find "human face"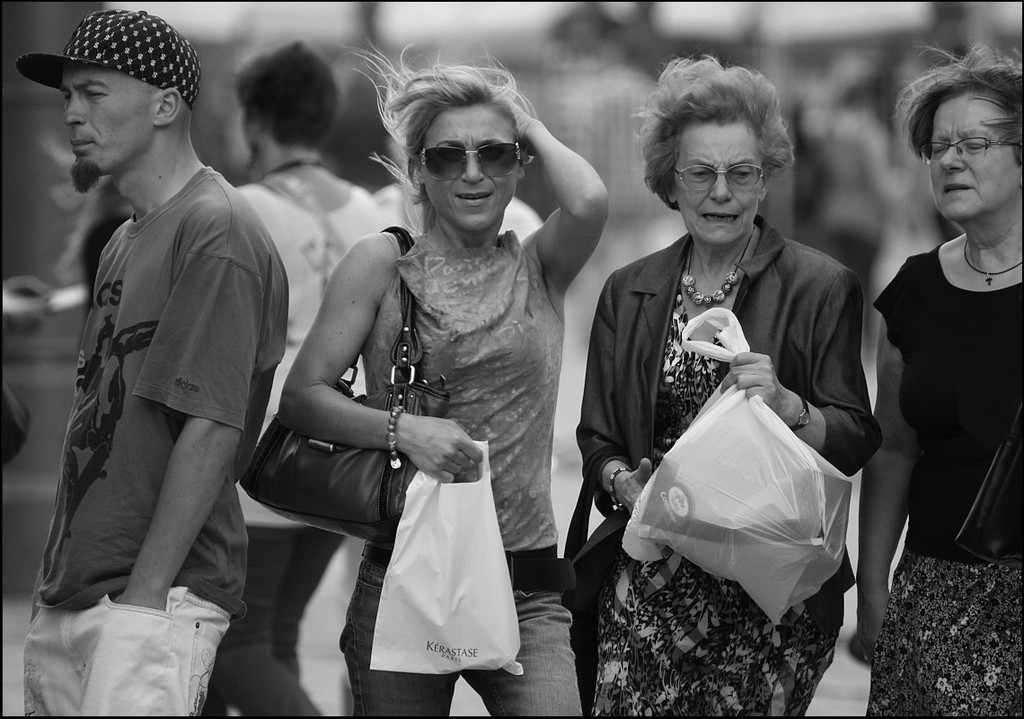
<bbox>923, 91, 1013, 224</bbox>
